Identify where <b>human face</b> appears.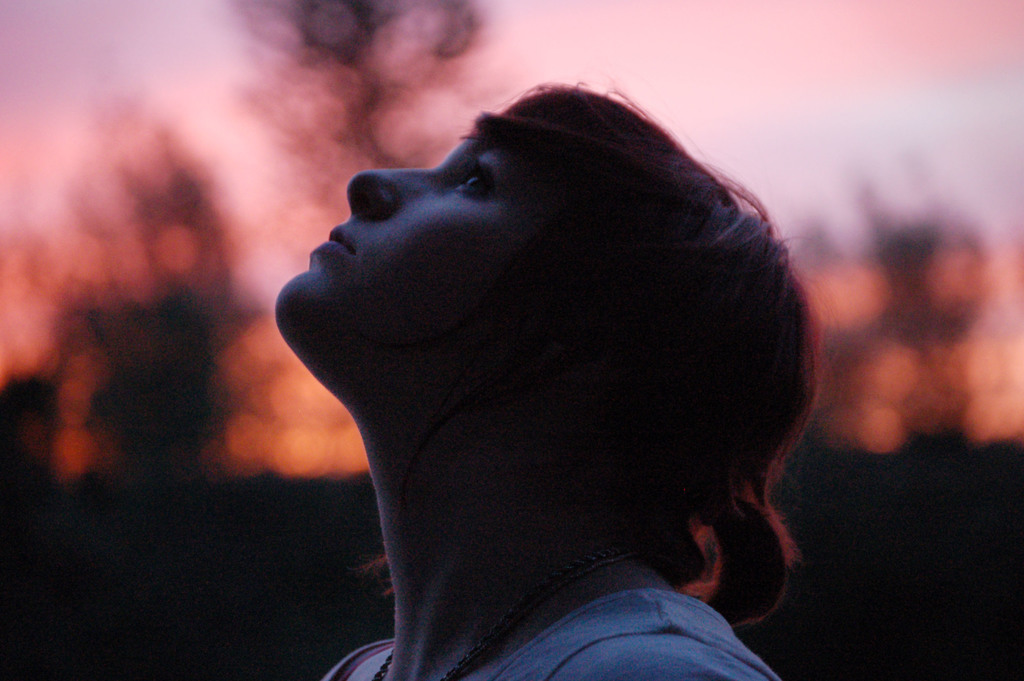
Appears at x1=273 y1=130 x2=555 y2=336.
